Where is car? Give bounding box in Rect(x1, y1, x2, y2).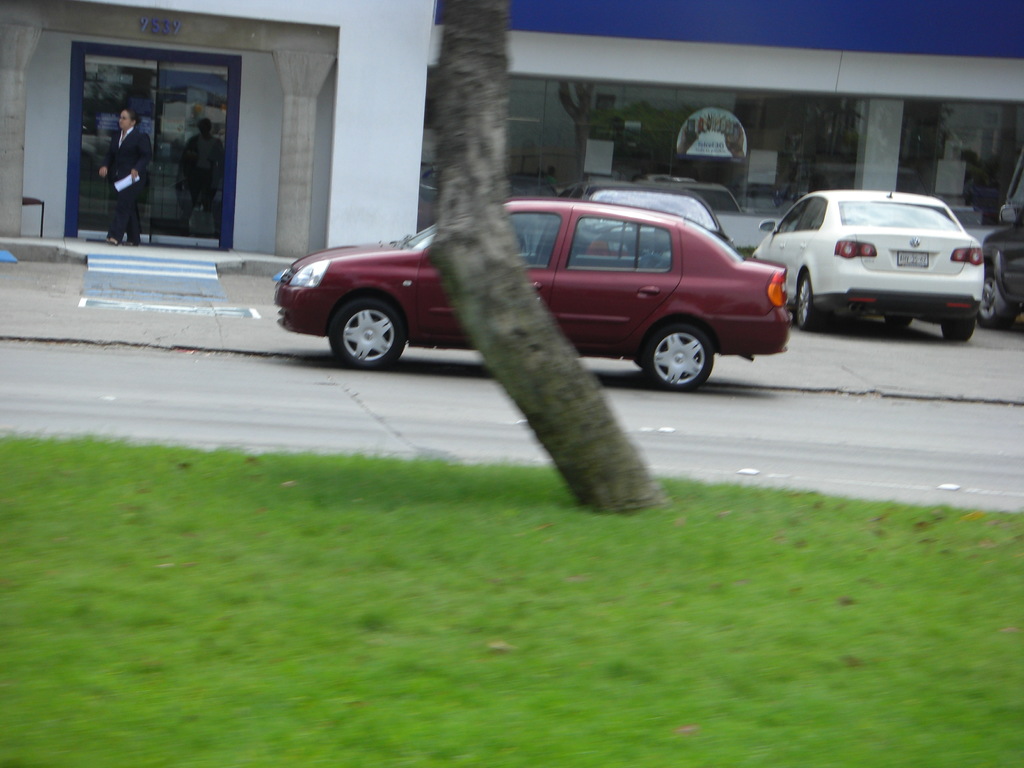
Rect(748, 179, 987, 332).
